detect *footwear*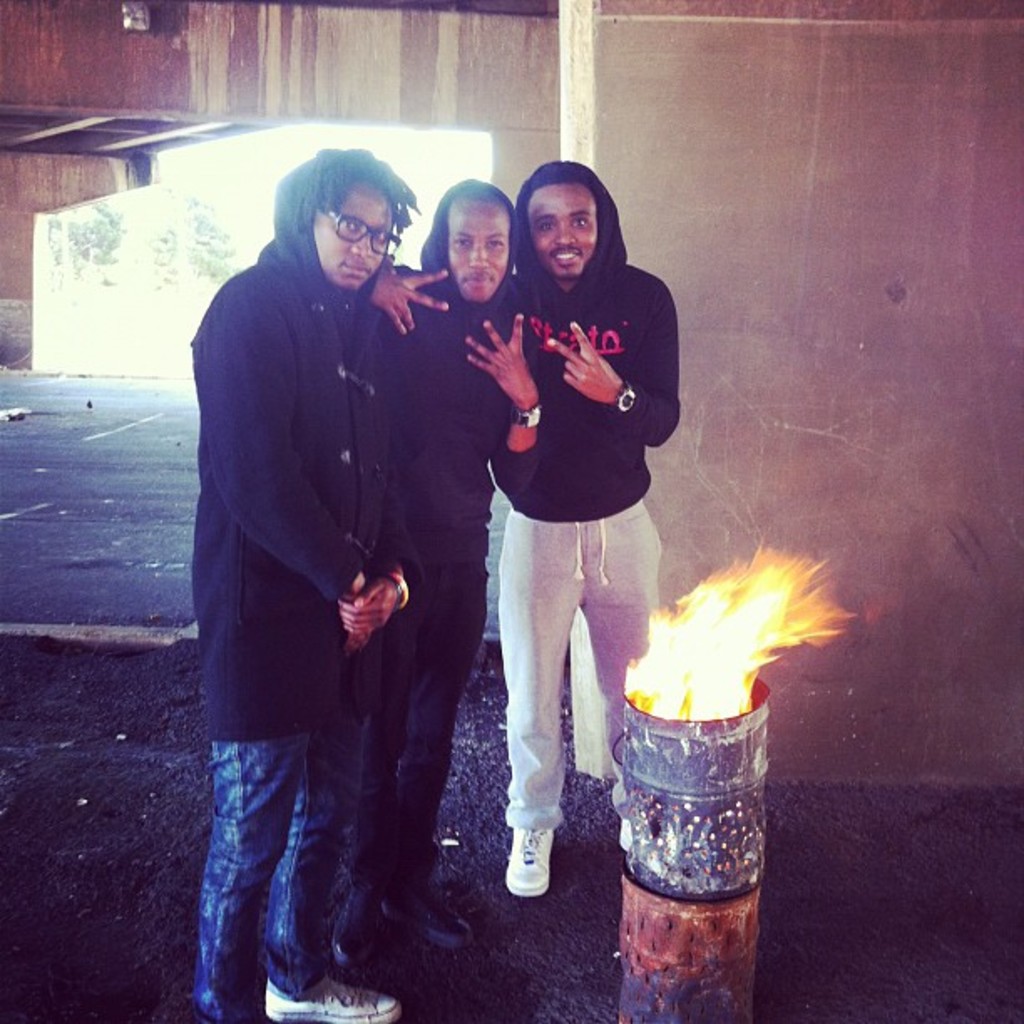
[x1=617, y1=820, x2=632, y2=850]
